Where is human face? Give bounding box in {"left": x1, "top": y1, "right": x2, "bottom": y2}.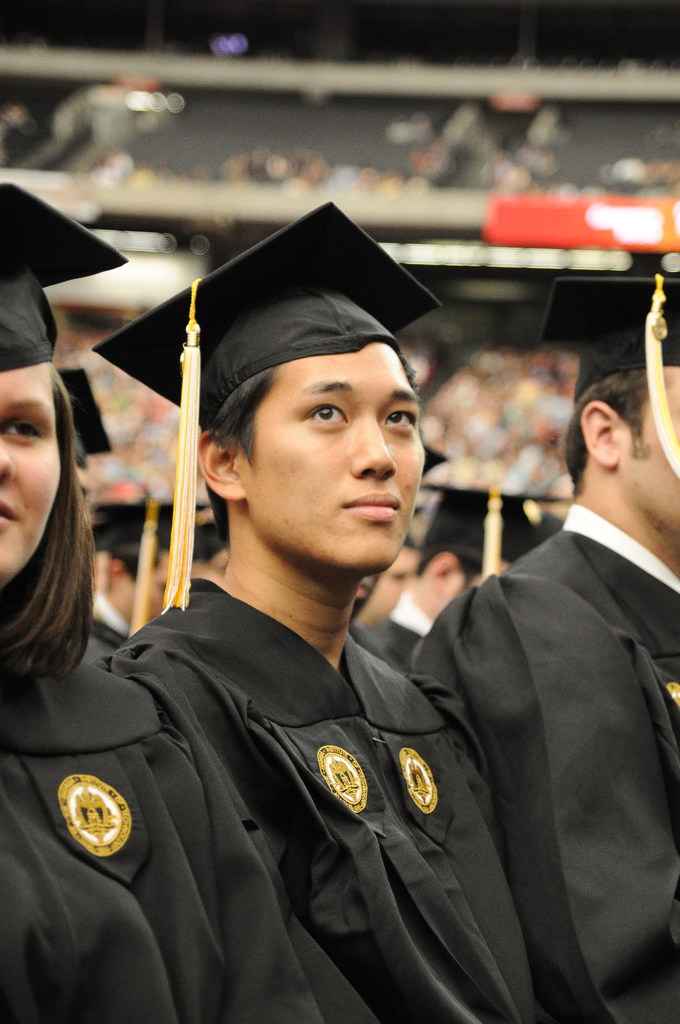
{"left": 260, "top": 349, "right": 432, "bottom": 570}.
